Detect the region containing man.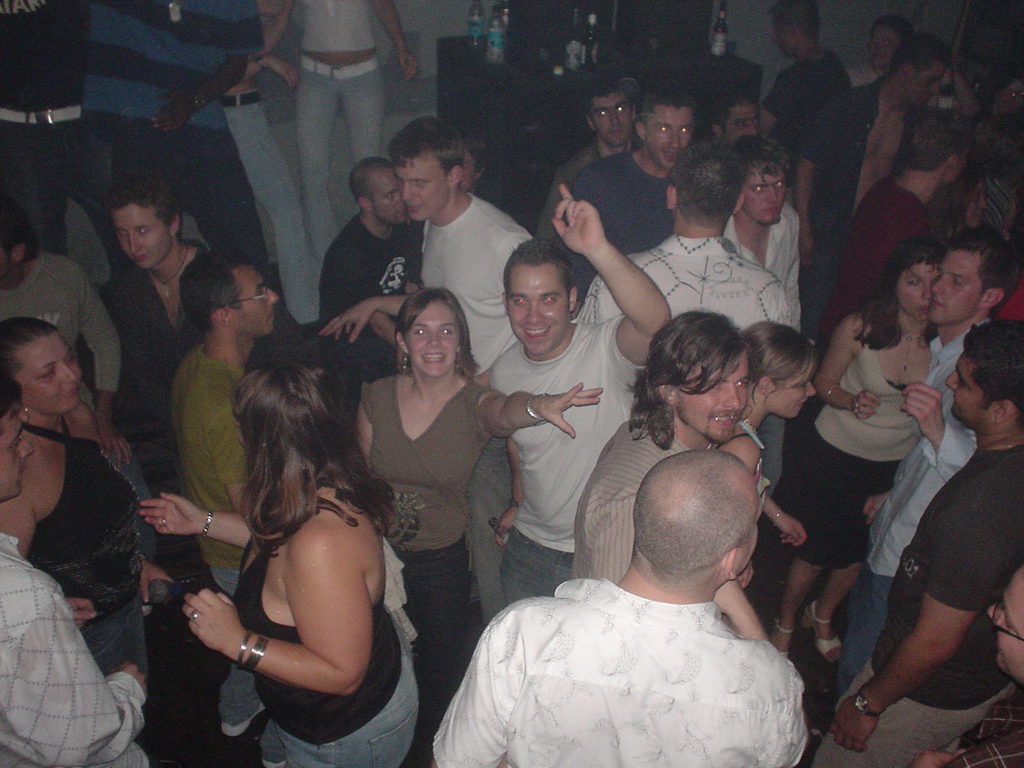
box=[722, 132, 806, 304].
